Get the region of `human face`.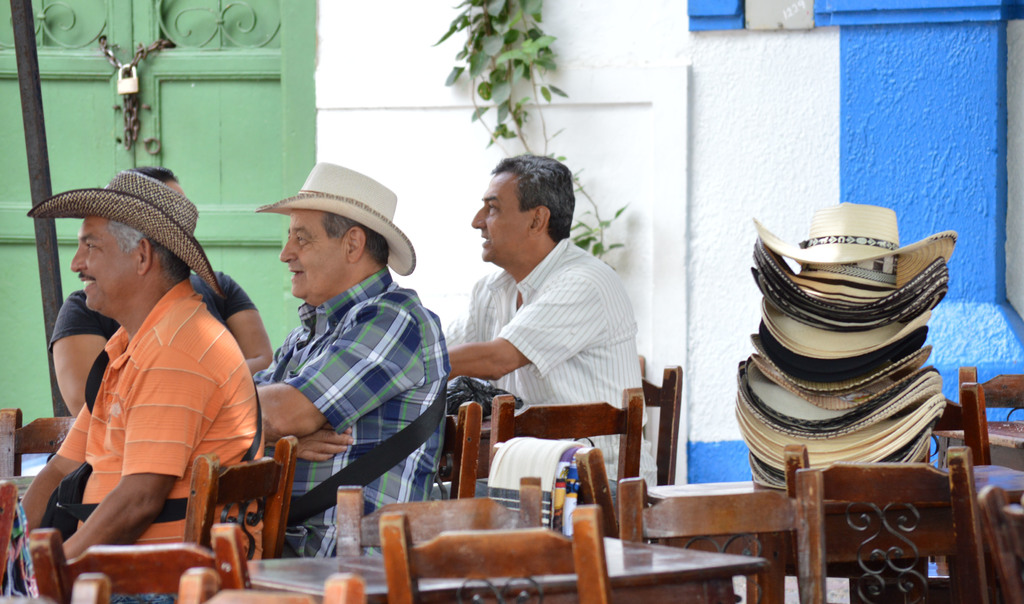
72/213/138/322.
